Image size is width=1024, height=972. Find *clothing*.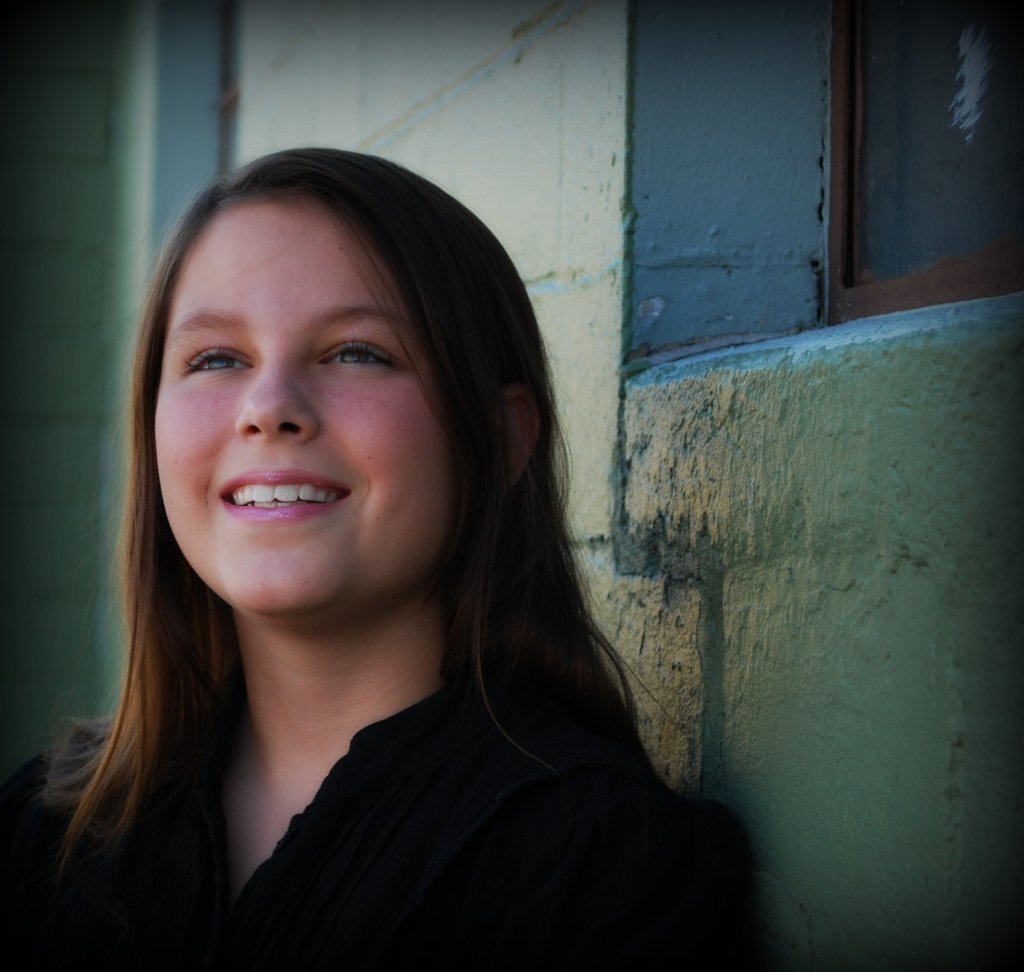
{"x1": 0, "y1": 670, "x2": 776, "y2": 971}.
